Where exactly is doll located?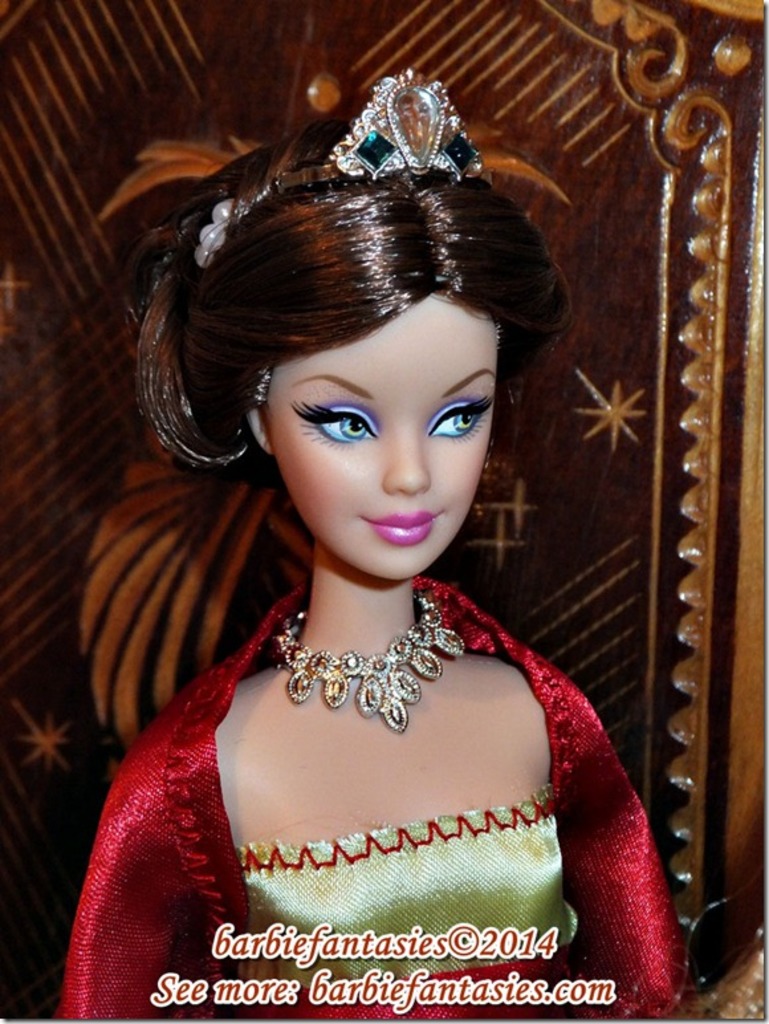
Its bounding box is x1=57 y1=62 x2=676 y2=1019.
